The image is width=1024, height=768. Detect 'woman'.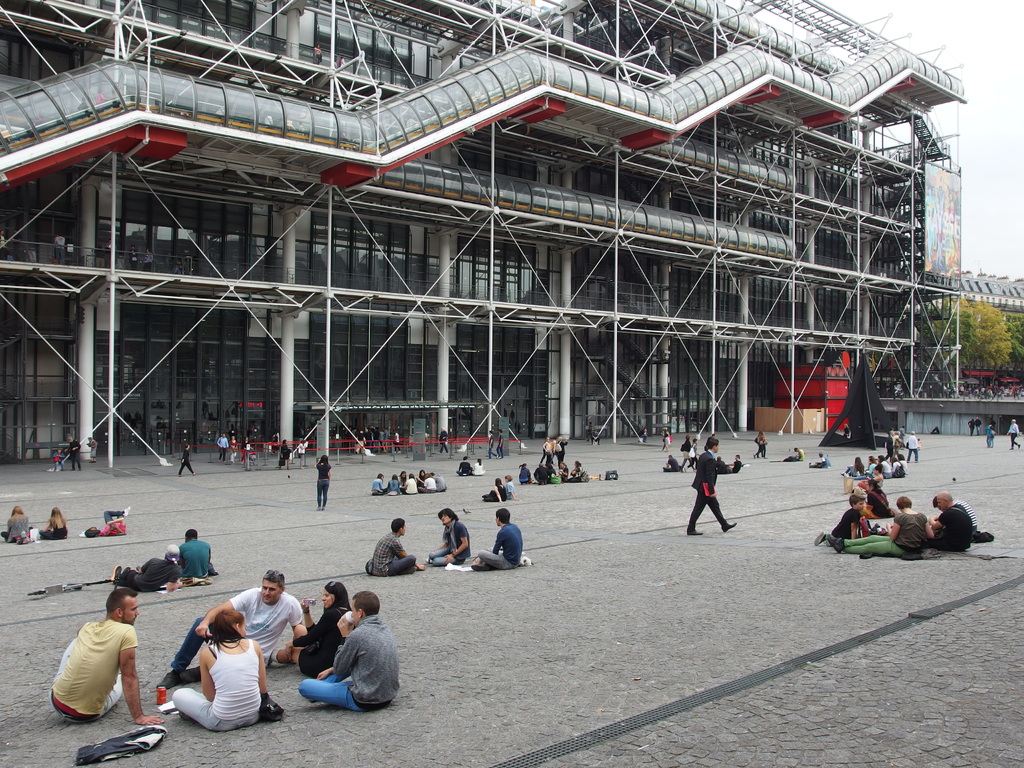
Detection: locate(316, 455, 330, 512).
